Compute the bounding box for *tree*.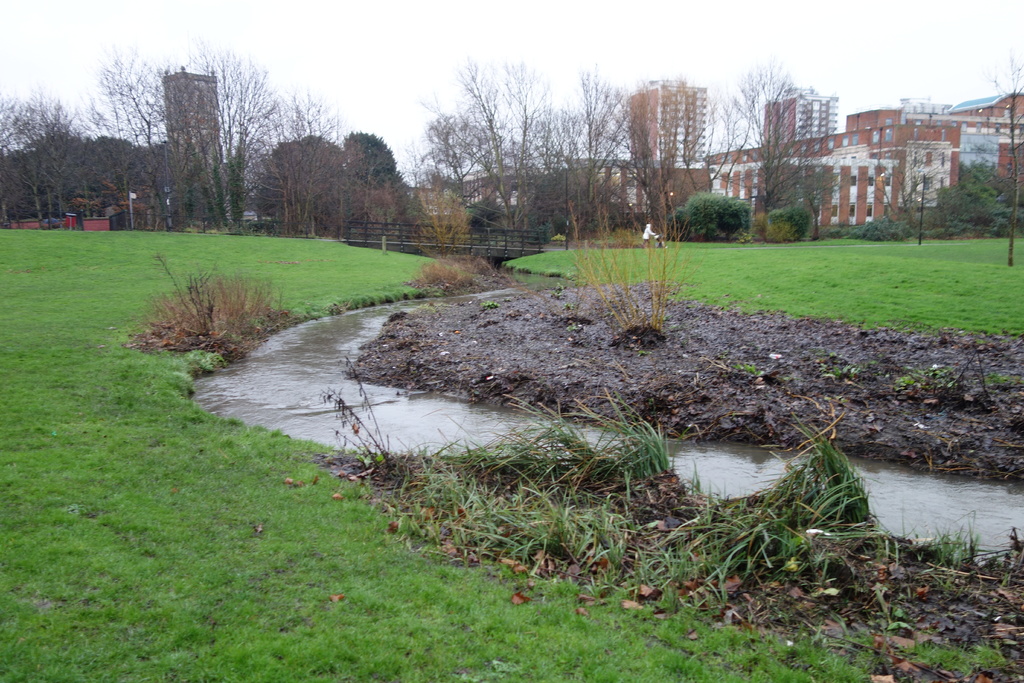
region(256, 136, 346, 215).
